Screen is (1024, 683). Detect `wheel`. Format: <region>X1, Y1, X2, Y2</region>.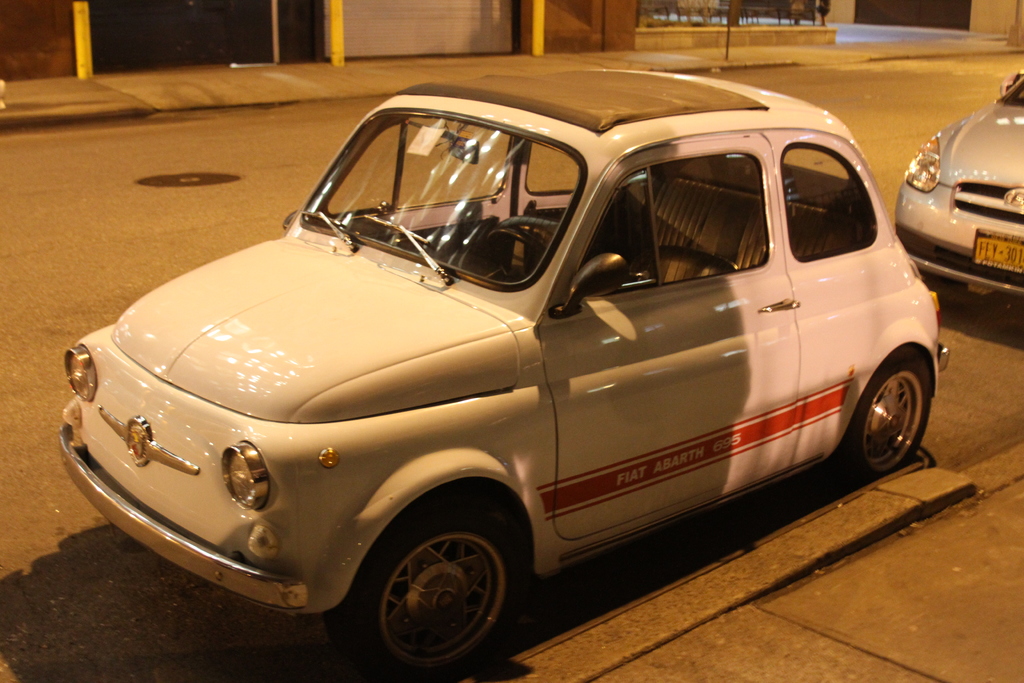
<region>490, 237, 550, 278</region>.
